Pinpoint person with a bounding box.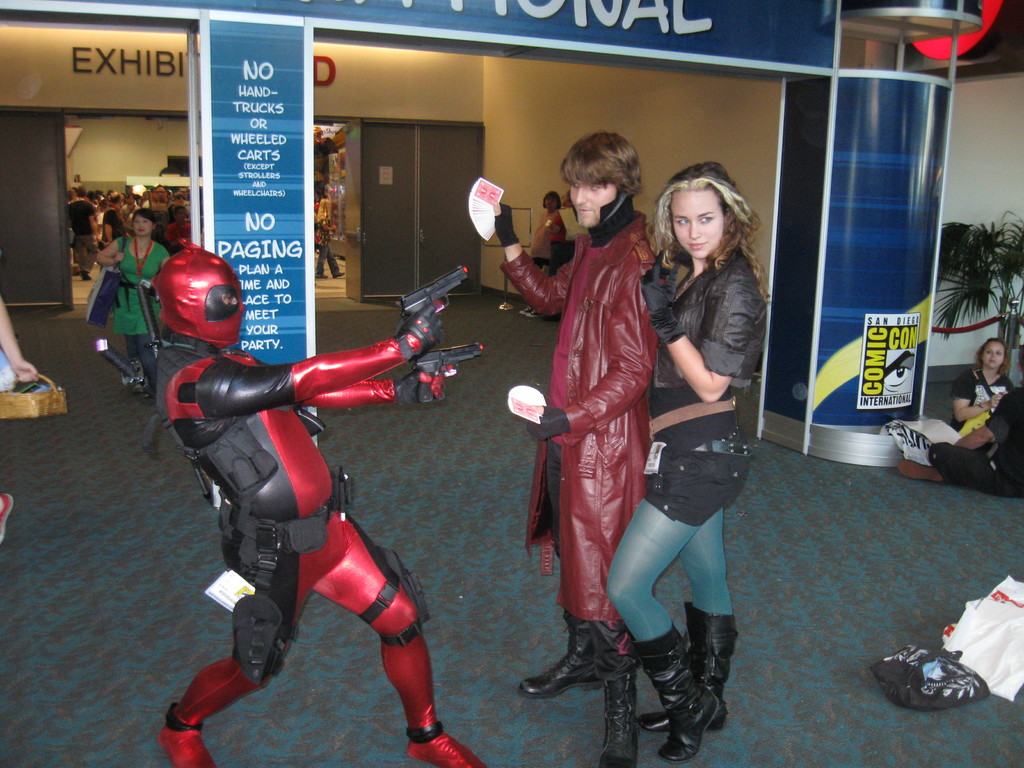
[x1=602, y1=163, x2=772, y2=756].
